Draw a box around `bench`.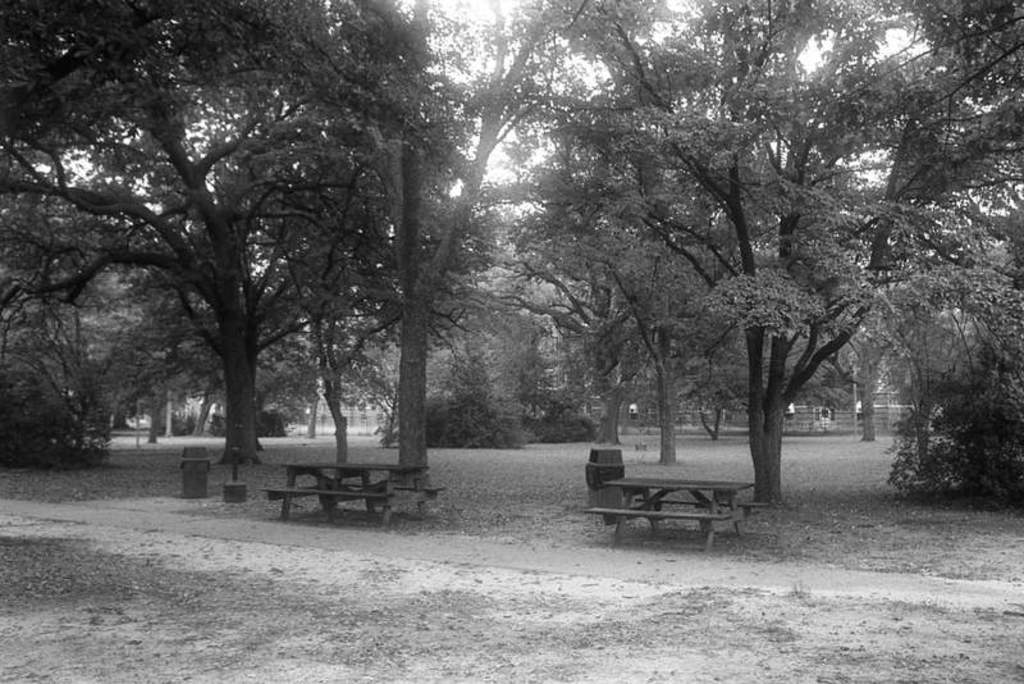
[266, 460, 445, 530].
